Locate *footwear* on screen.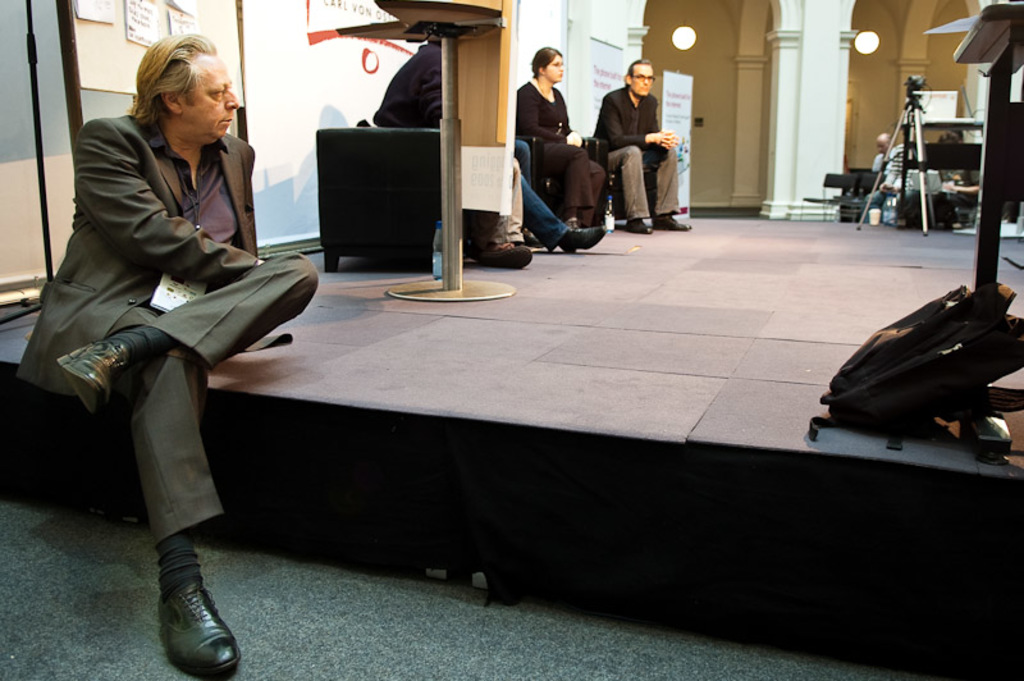
On screen at crop(155, 572, 241, 680).
